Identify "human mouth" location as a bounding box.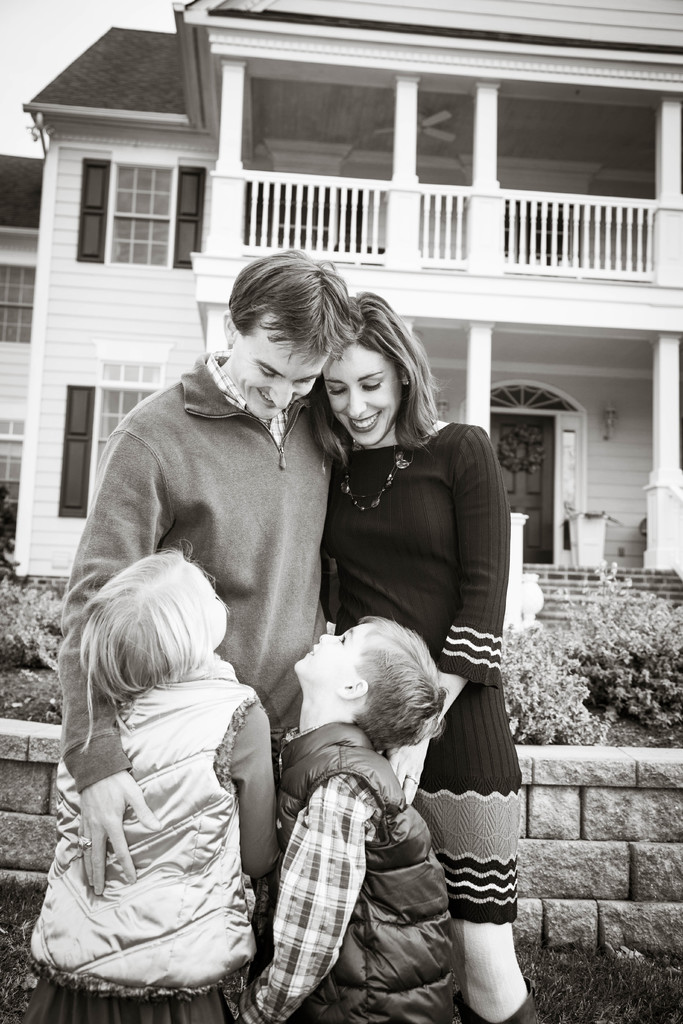
[344, 413, 381, 434].
